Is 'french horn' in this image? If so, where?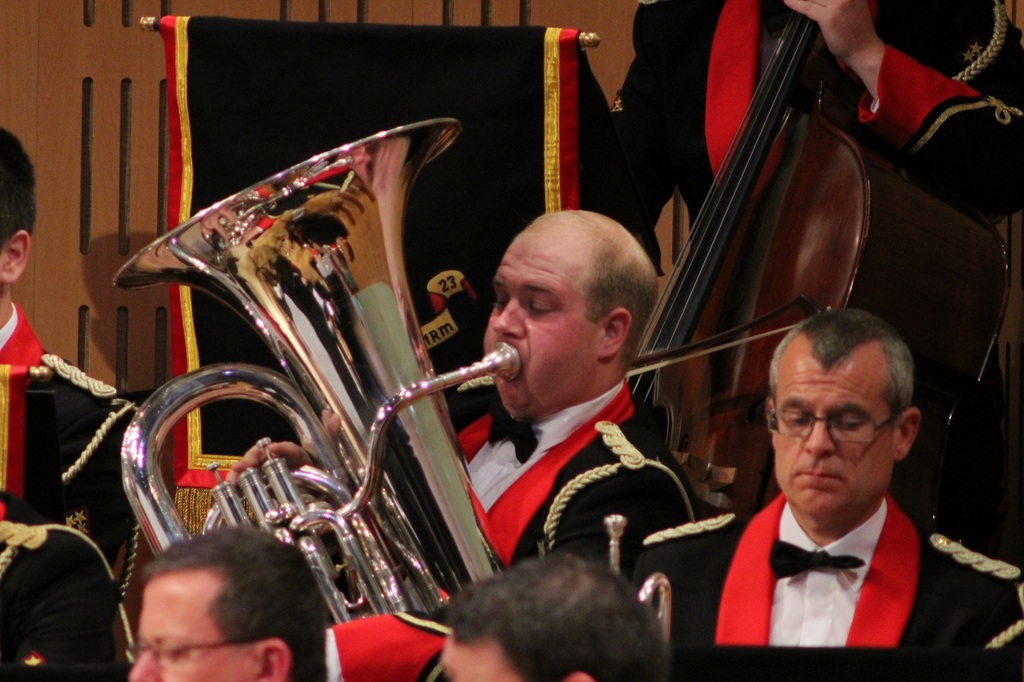
Yes, at detection(131, 92, 479, 579).
